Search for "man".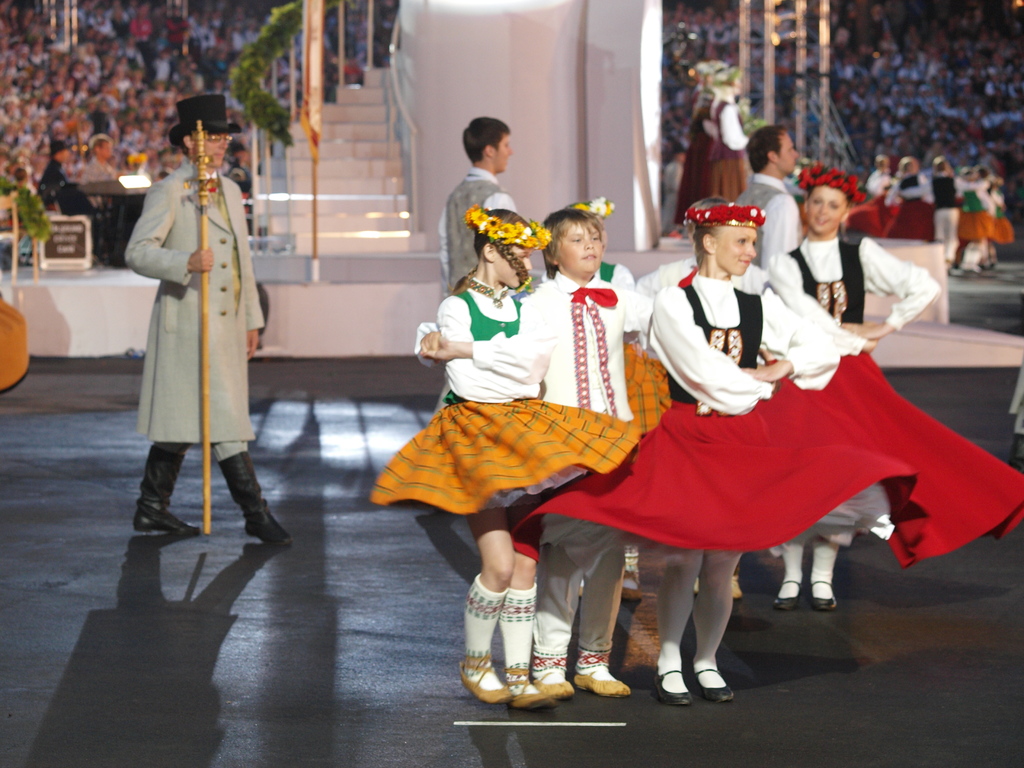
Found at locate(221, 140, 255, 189).
